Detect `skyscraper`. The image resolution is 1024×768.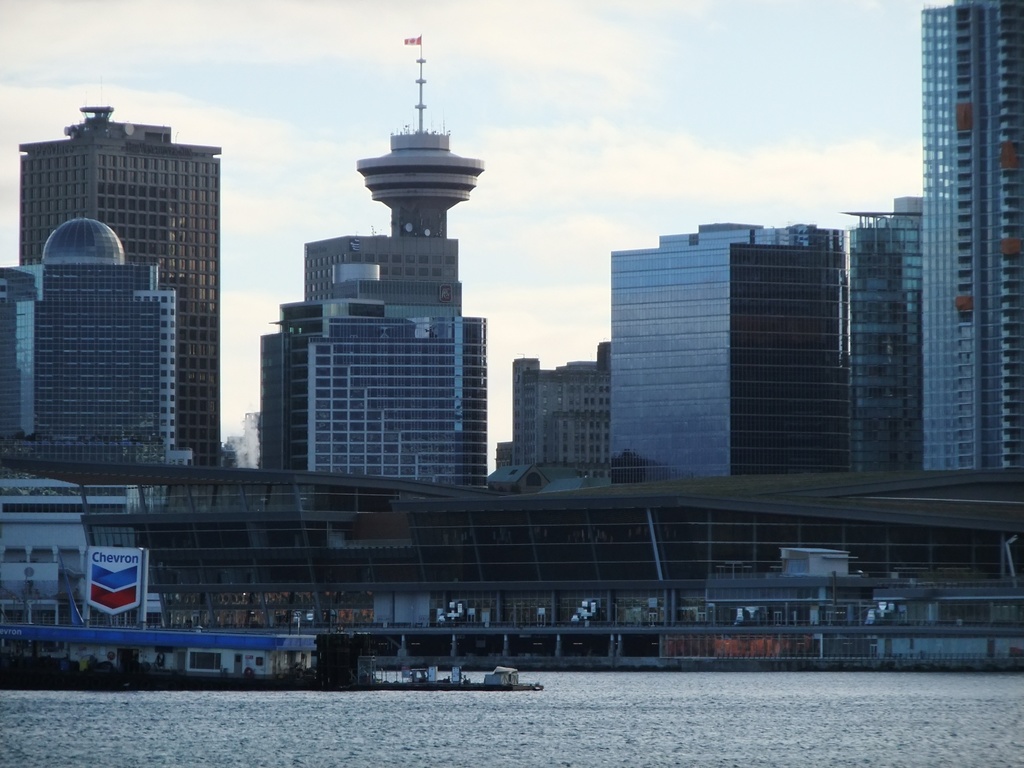
pyautogui.locateOnScreen(916, 0, 1023, 469).
